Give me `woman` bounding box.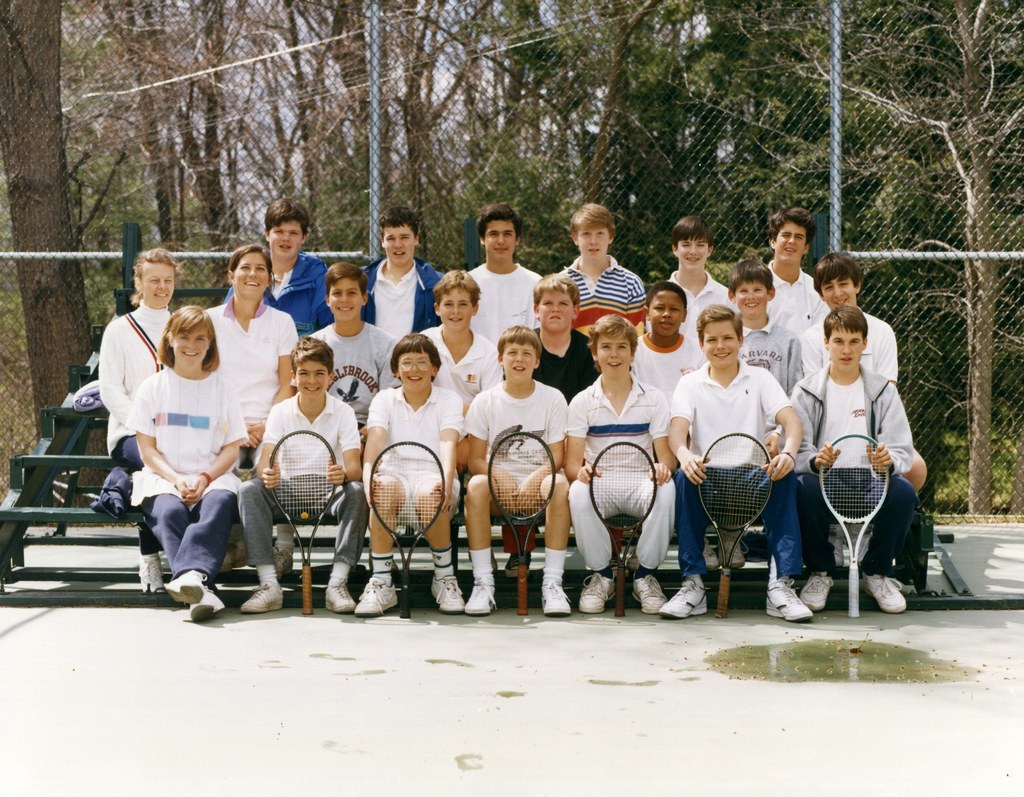
(796, 287, 923, 631).
